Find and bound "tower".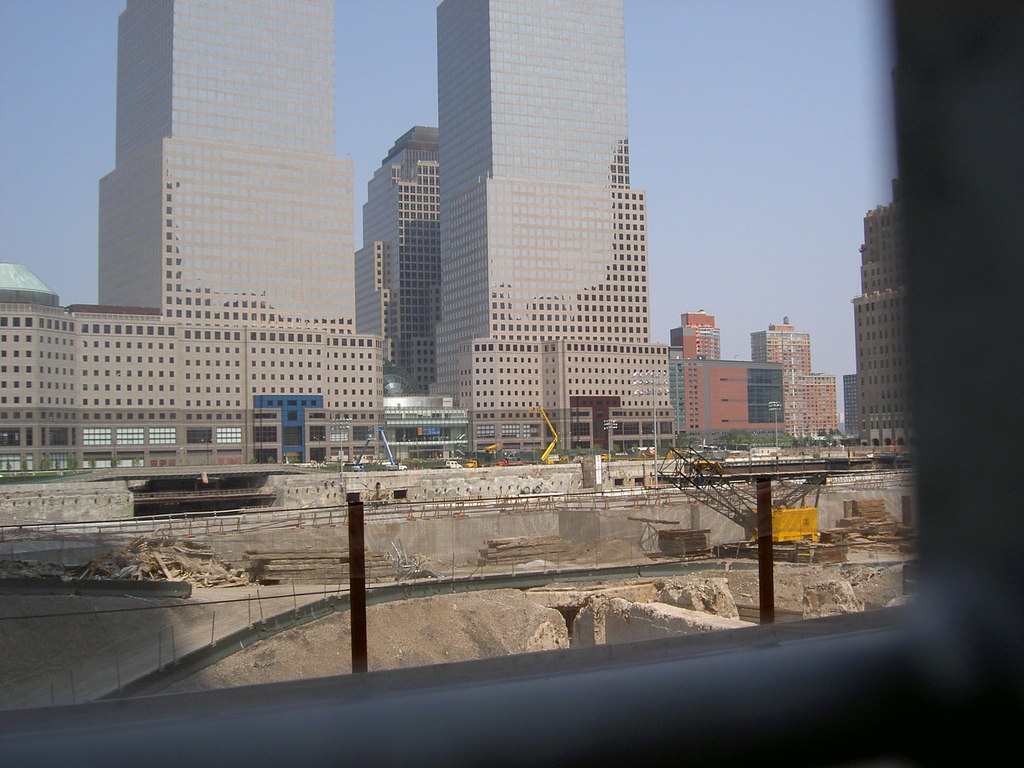
Bound: {"x1": 408, "y1": 0, "x2": 698, "y2": 458}.
